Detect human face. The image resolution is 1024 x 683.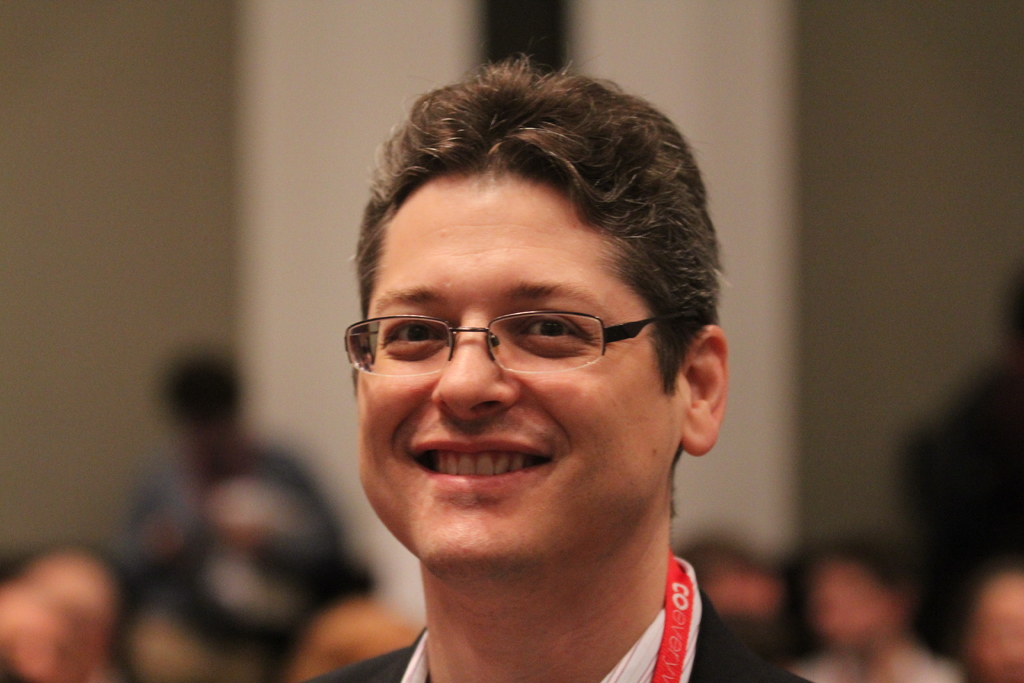
pyautogui.locateOnScreen(360, 163, 676, 579).
